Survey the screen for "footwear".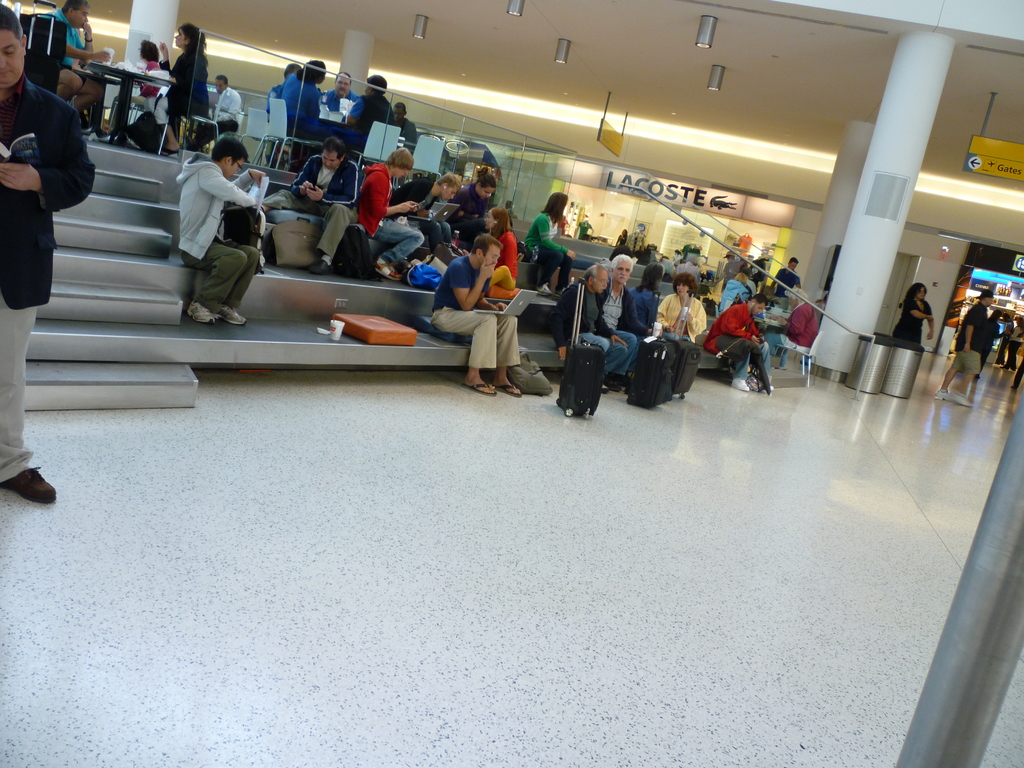
Survey found: Rect(185, 298, 216, 324).
